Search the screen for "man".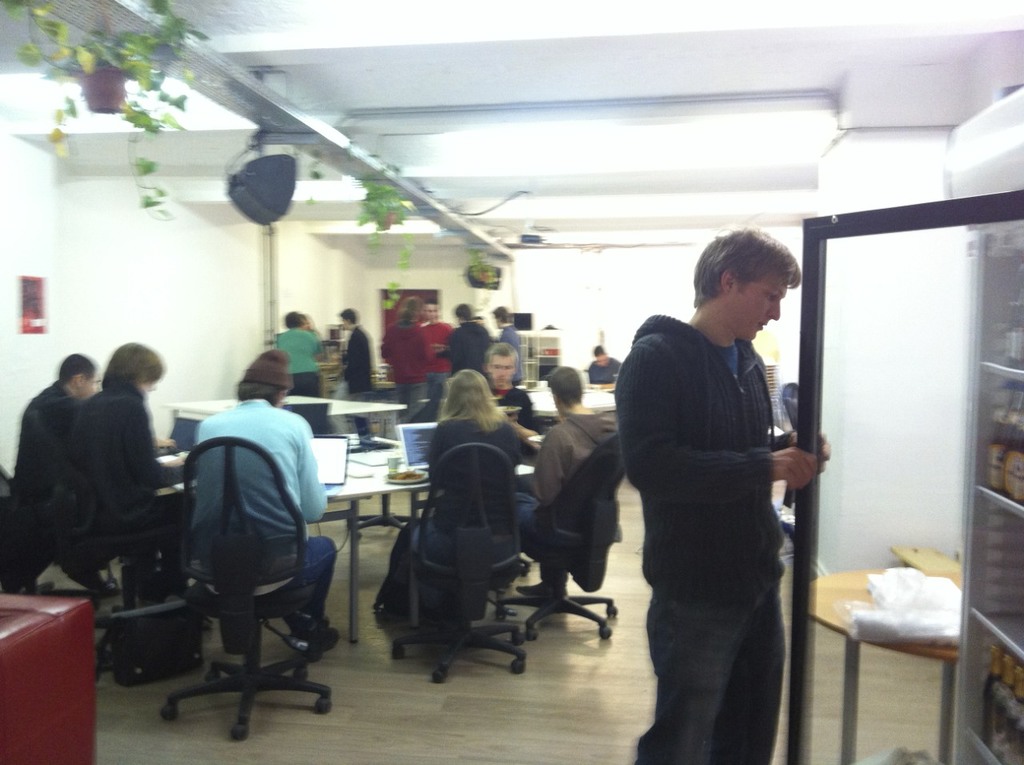
Found at l=508, t=360, r=618, b=604.
